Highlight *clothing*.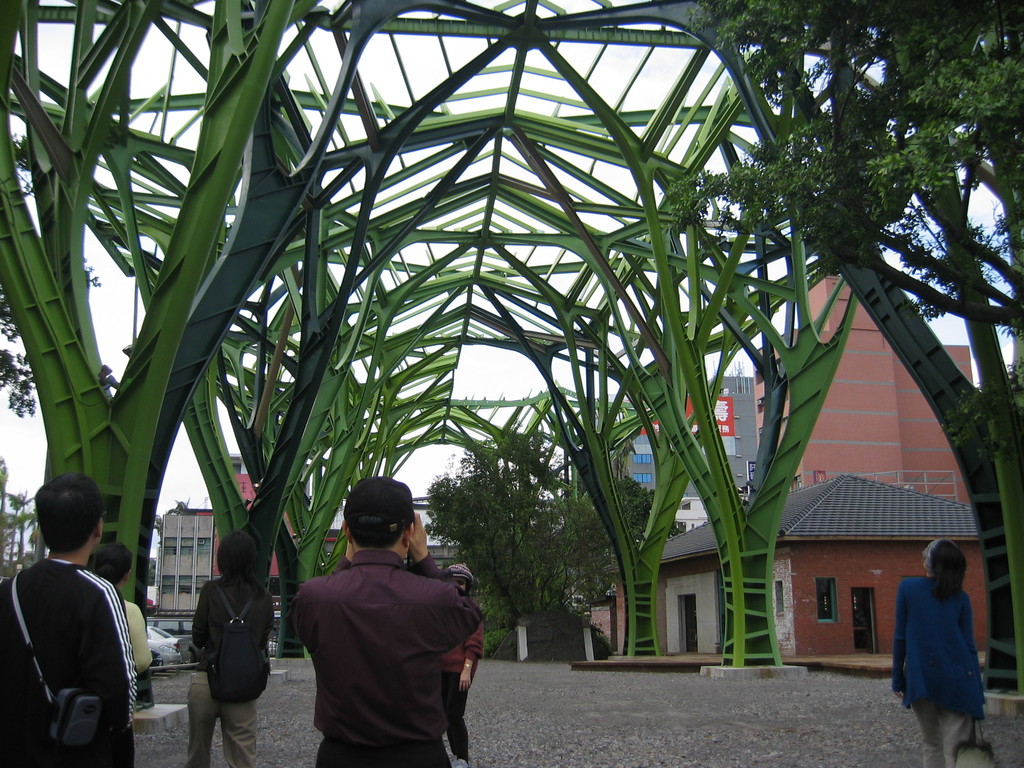
Highlighted region: [449, 600, 479, 751].
